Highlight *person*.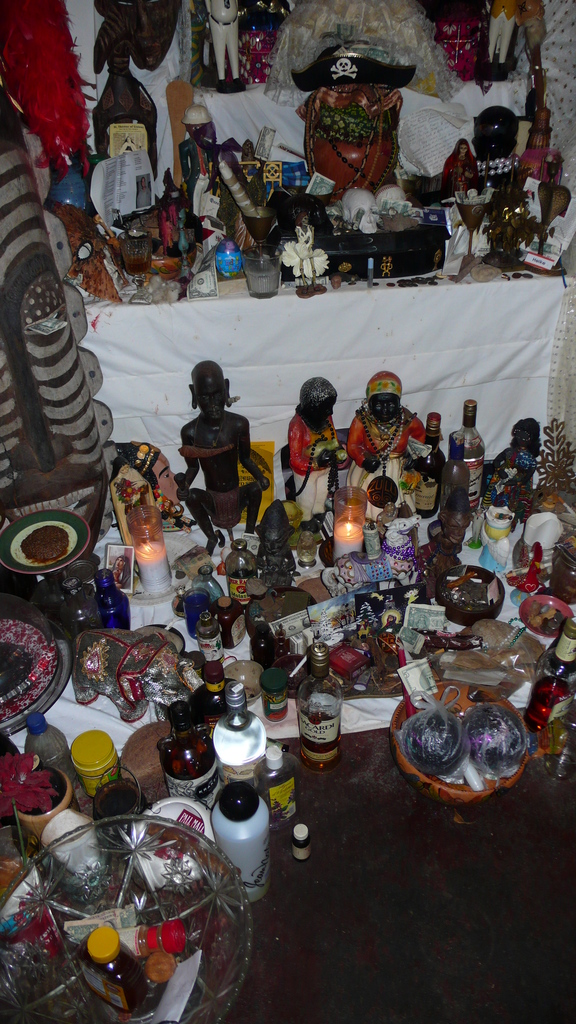
Highlighted region: <region>294, 376, 348, 524</region>.
